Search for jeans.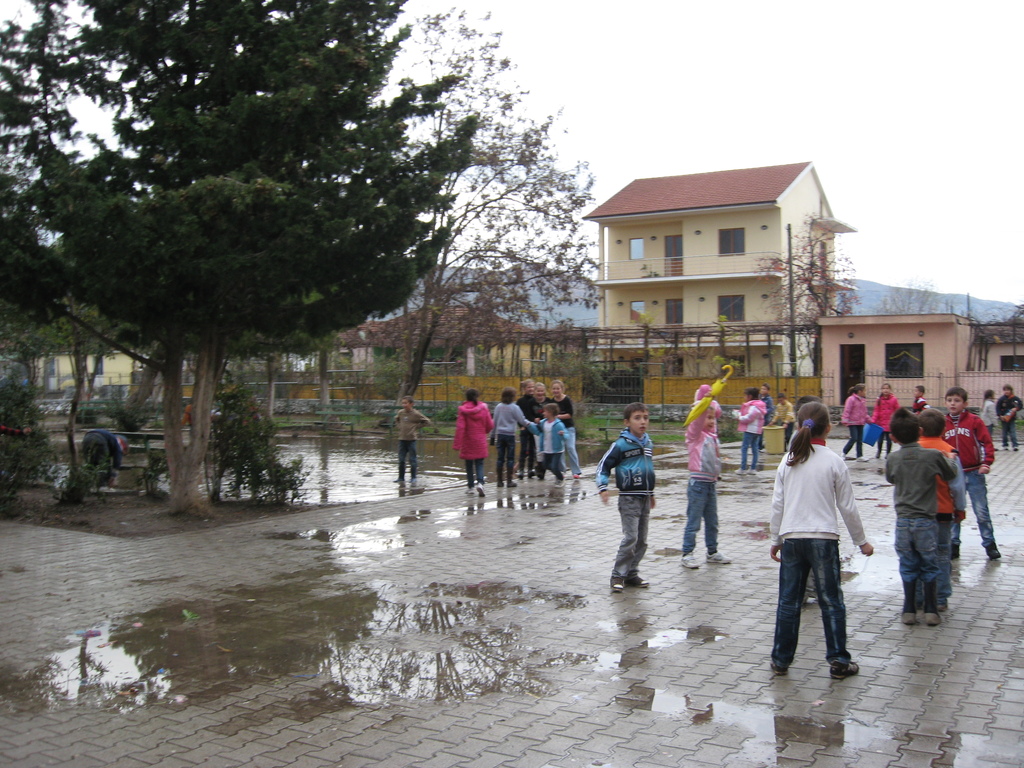
Found at <bbox>463, 458, 487, 483</bbox>.
